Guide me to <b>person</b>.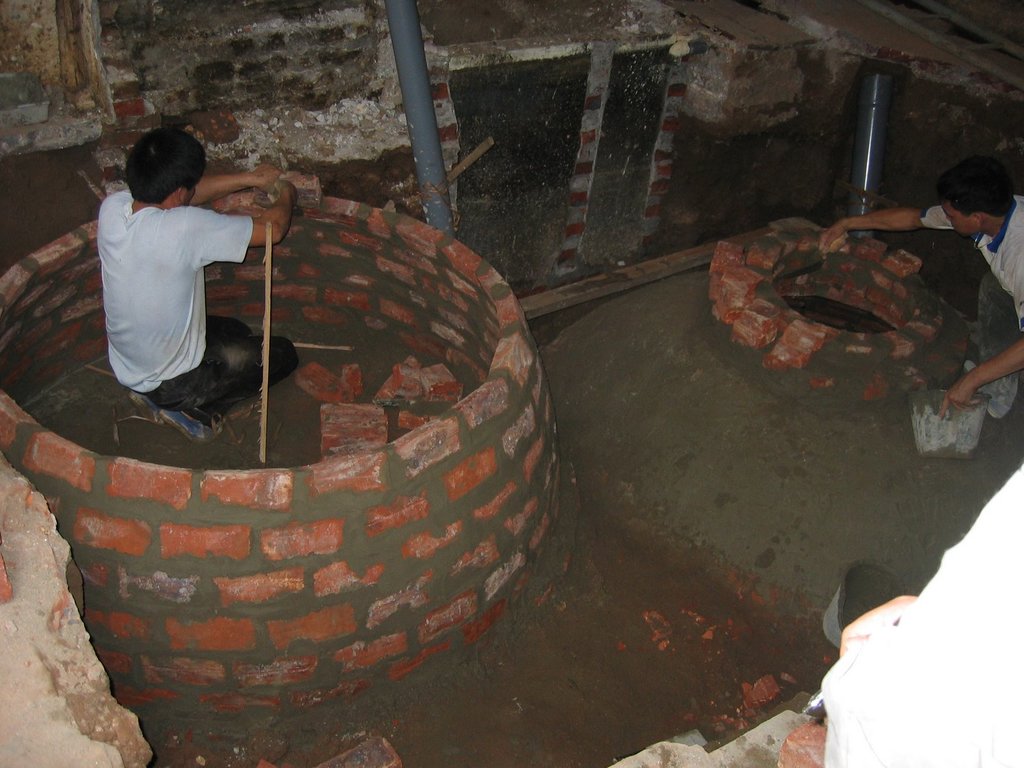
Guidance: locate(816, 463, 1023, 767).
